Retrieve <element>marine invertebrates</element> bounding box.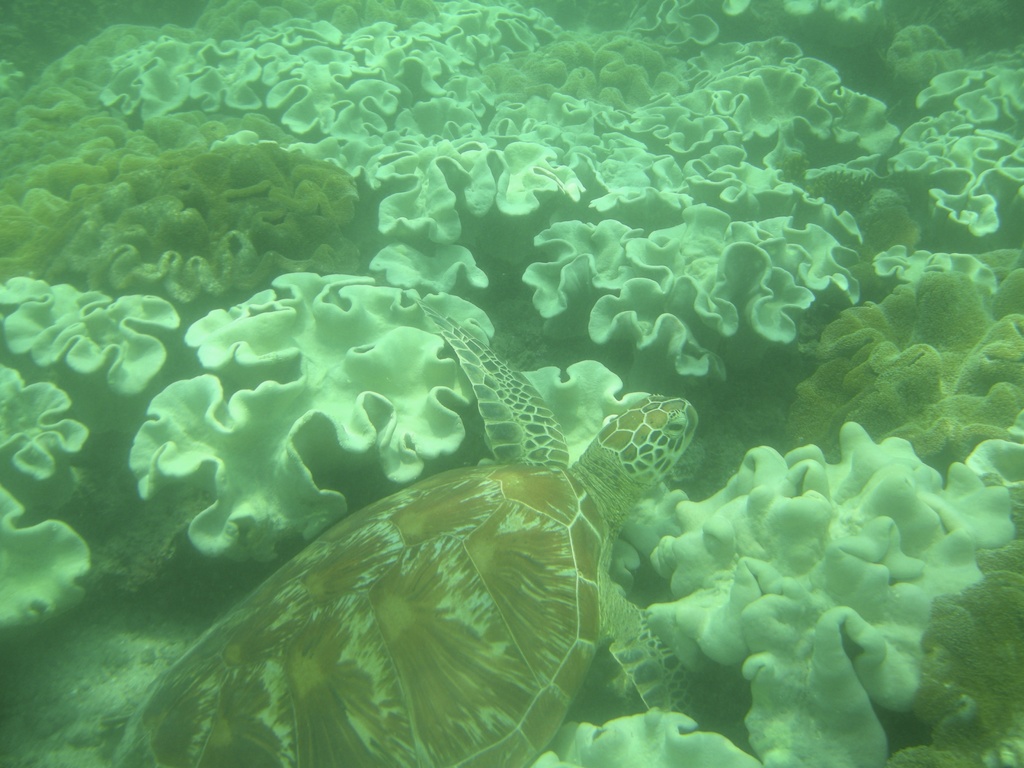
Bounding box: (604,430,1023,765).
